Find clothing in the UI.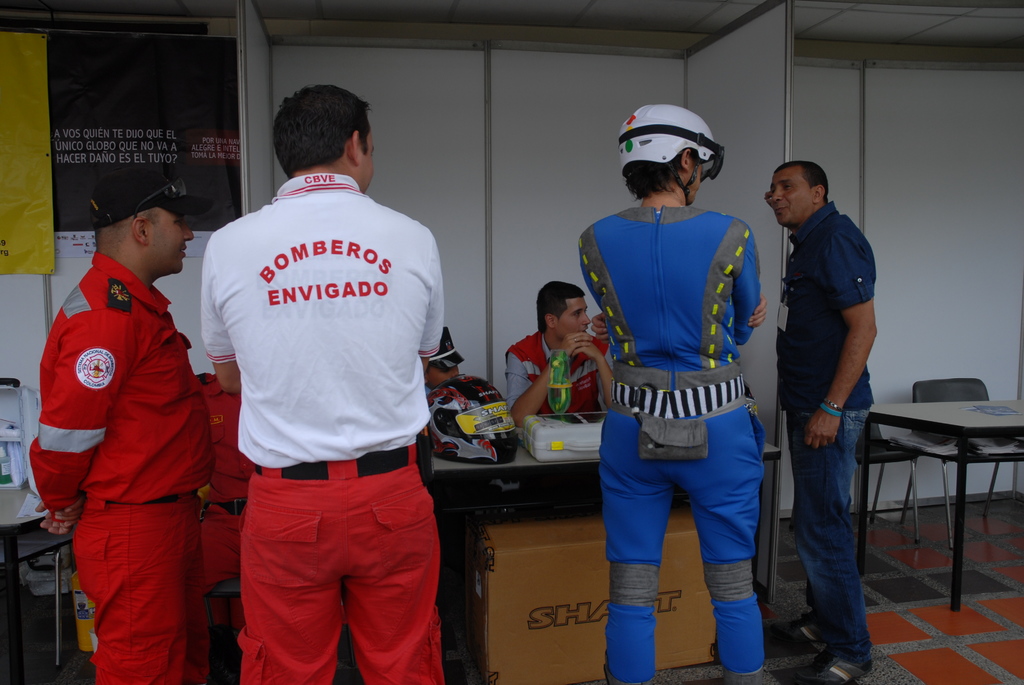
UI element at box(595, 203, 763, 675).
